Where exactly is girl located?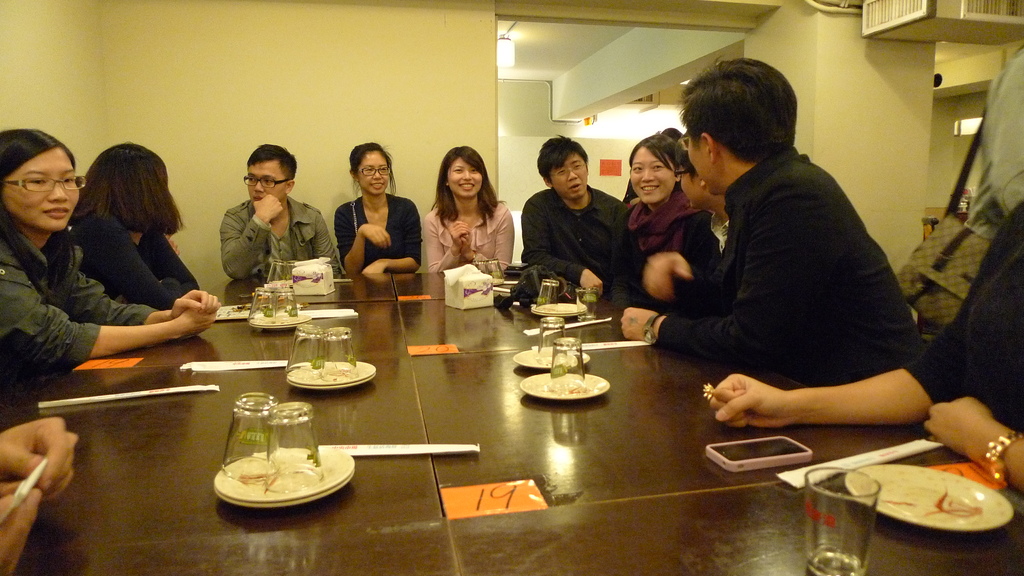
Its bounding box is 612,133,706,289.
